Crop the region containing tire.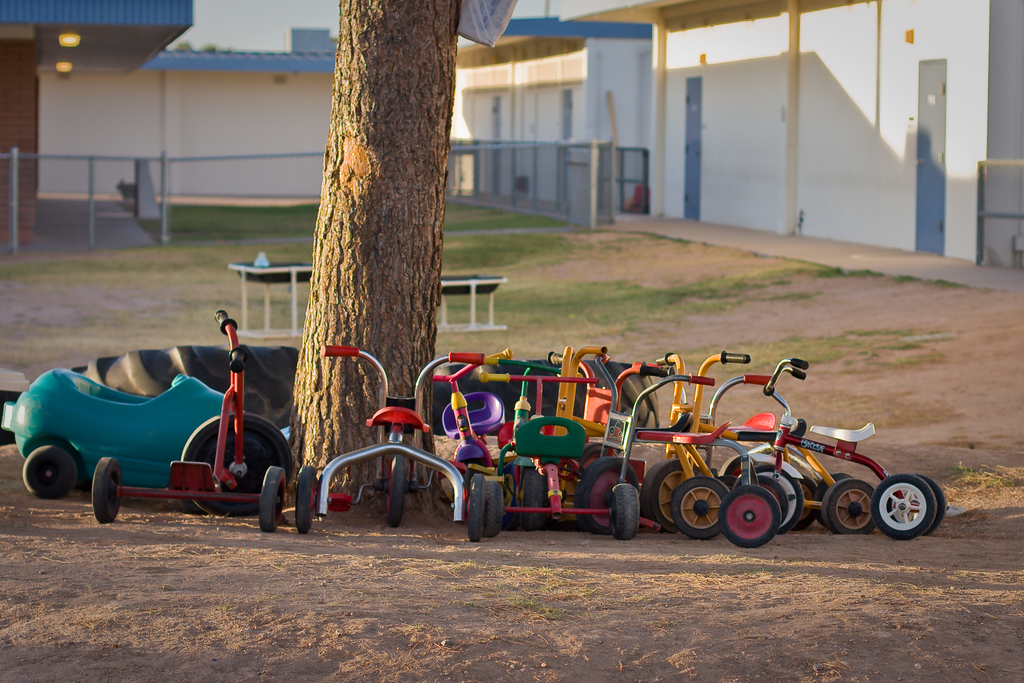
Crop region: 720, 482, 790, 545.
